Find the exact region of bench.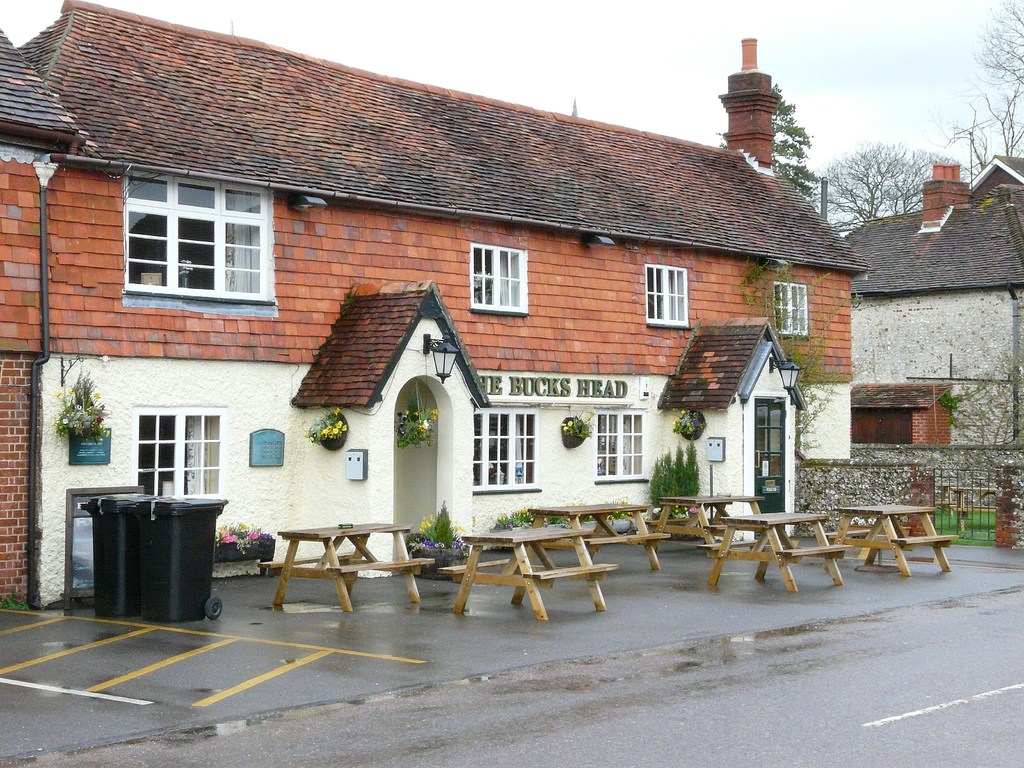
Exact region: [257,522,431,611].
